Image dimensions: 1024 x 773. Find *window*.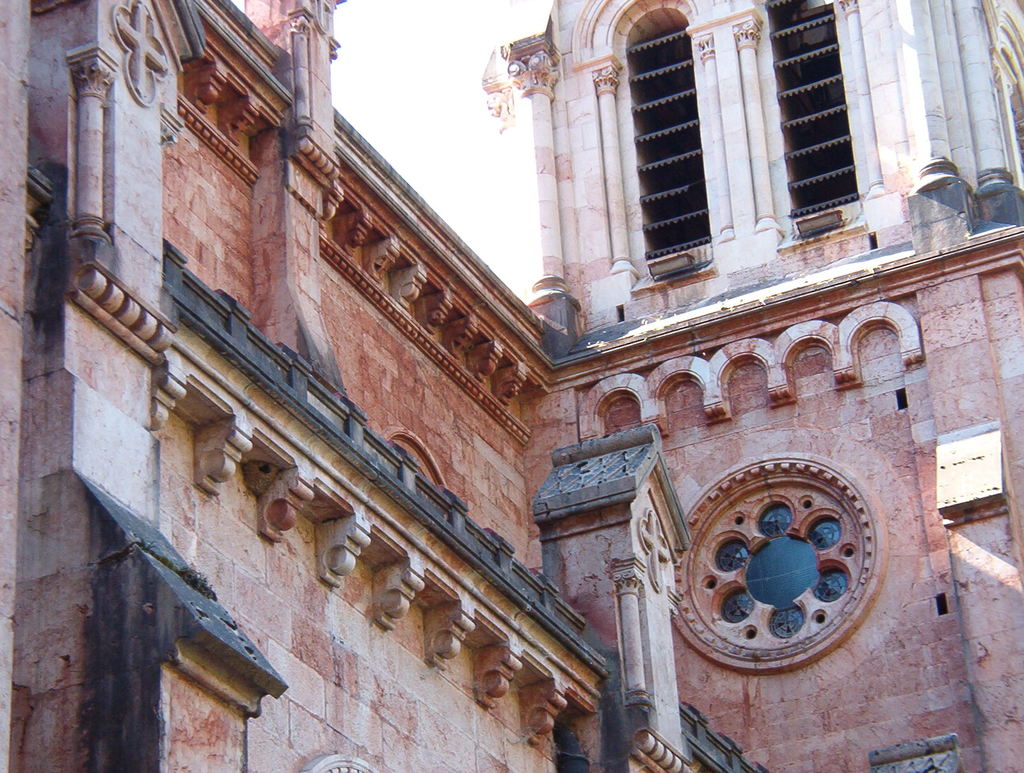
[703,434,901,665].
